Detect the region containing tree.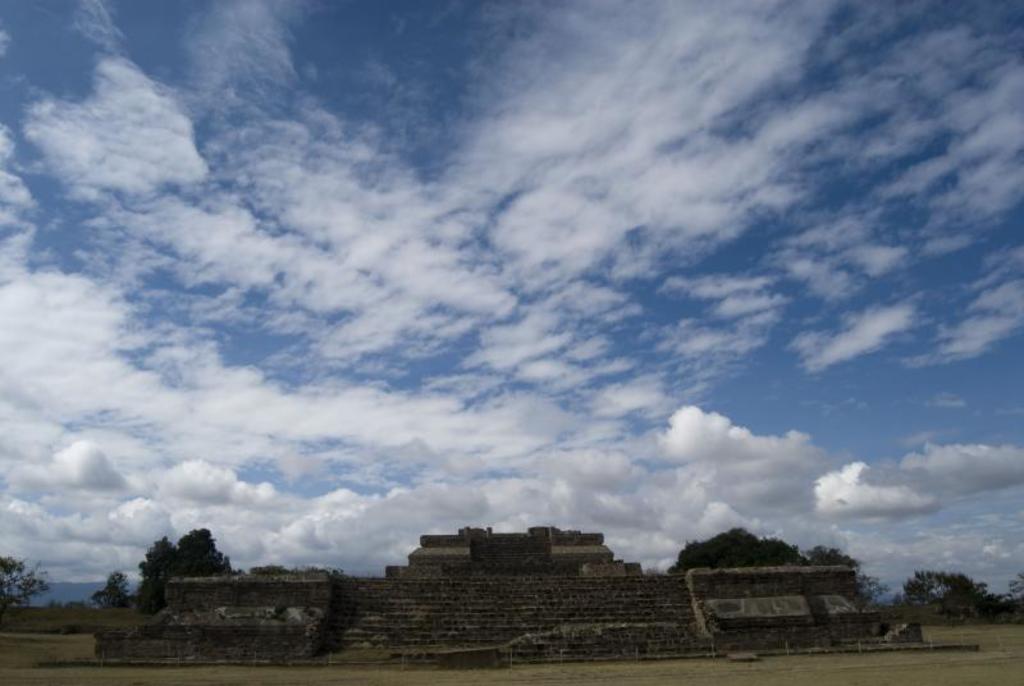
806:545:851:561.
